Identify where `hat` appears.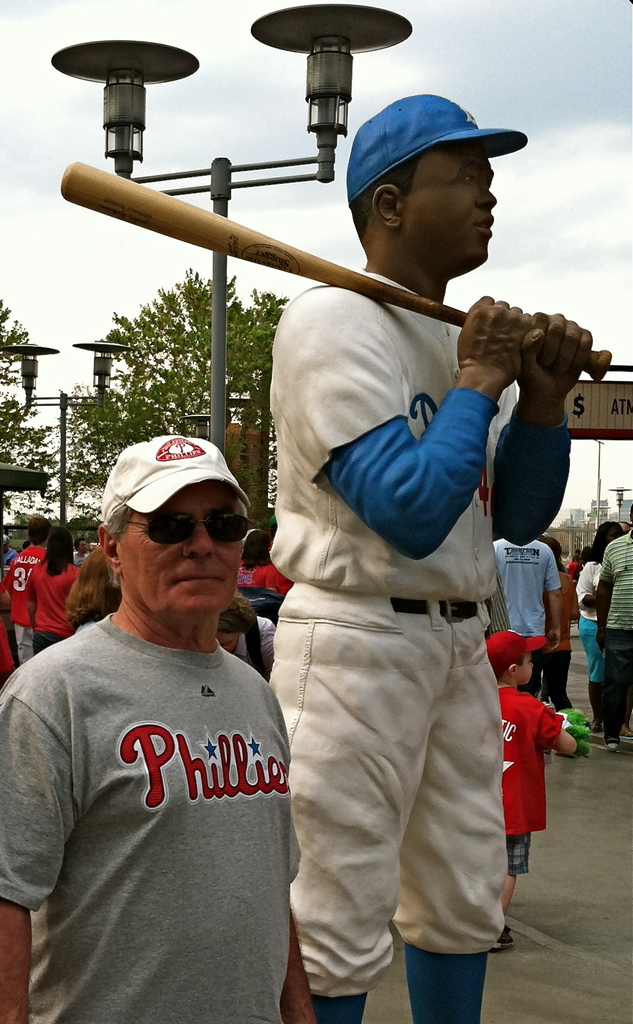
Appears at [left=99, top=429, right=254, bottom=524].
